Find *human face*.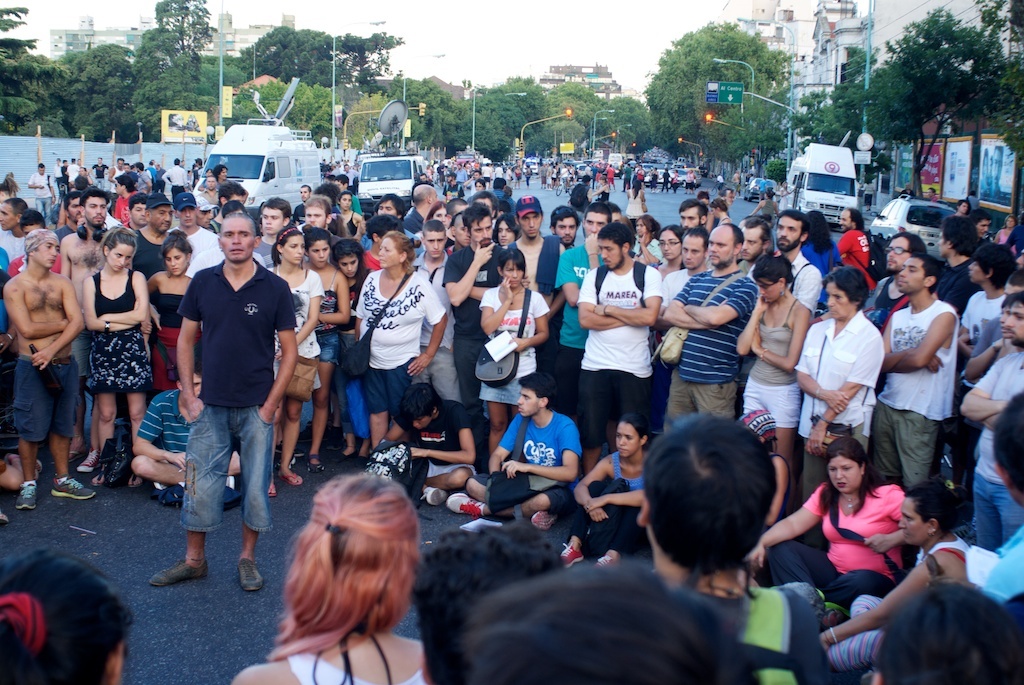
rect(659, 229, 681, 260).
